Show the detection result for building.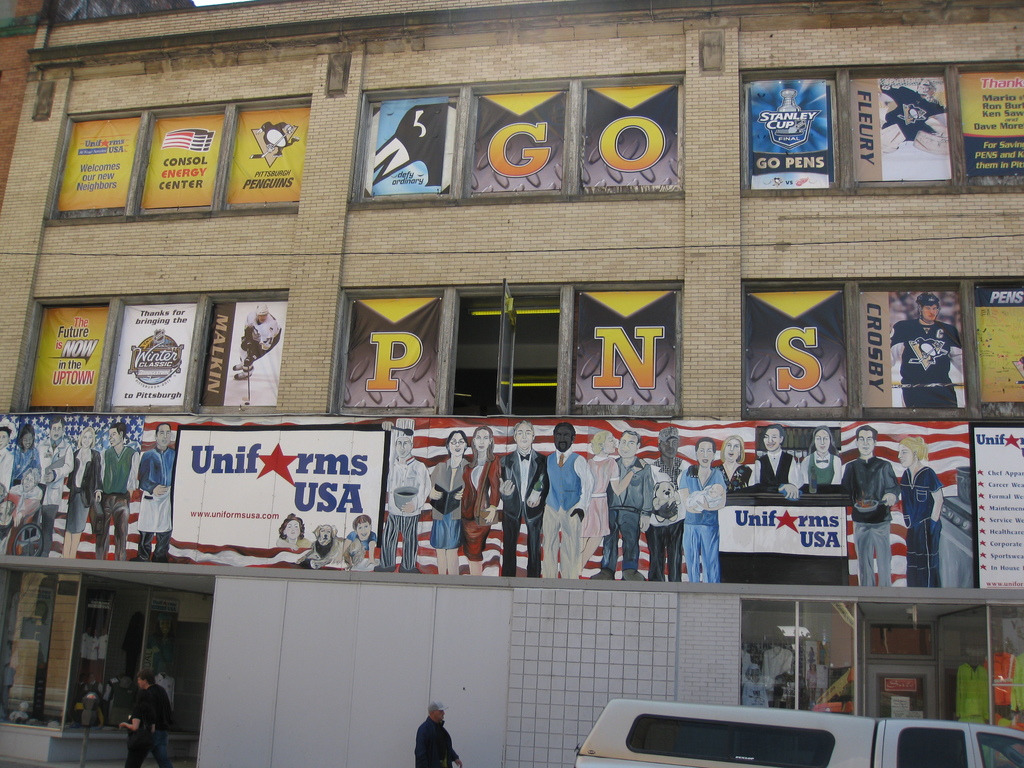
detection(3, 0, 1023, 762).
